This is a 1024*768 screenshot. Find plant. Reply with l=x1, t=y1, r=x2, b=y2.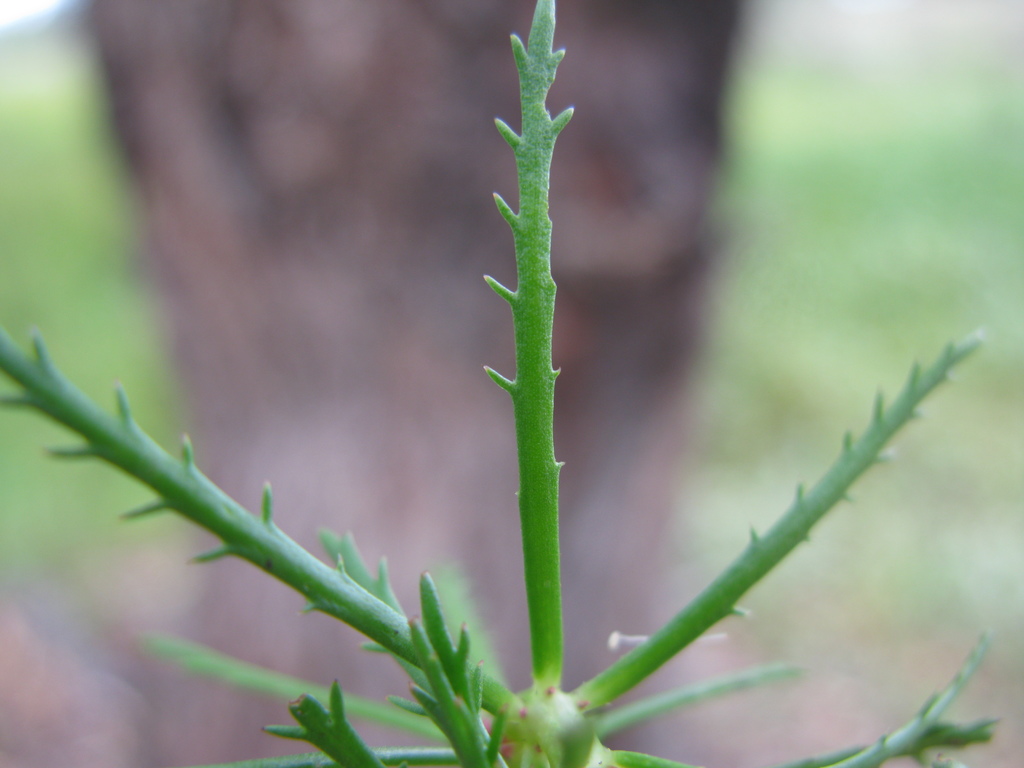
l=19, t=0, r=1023, b=757.
